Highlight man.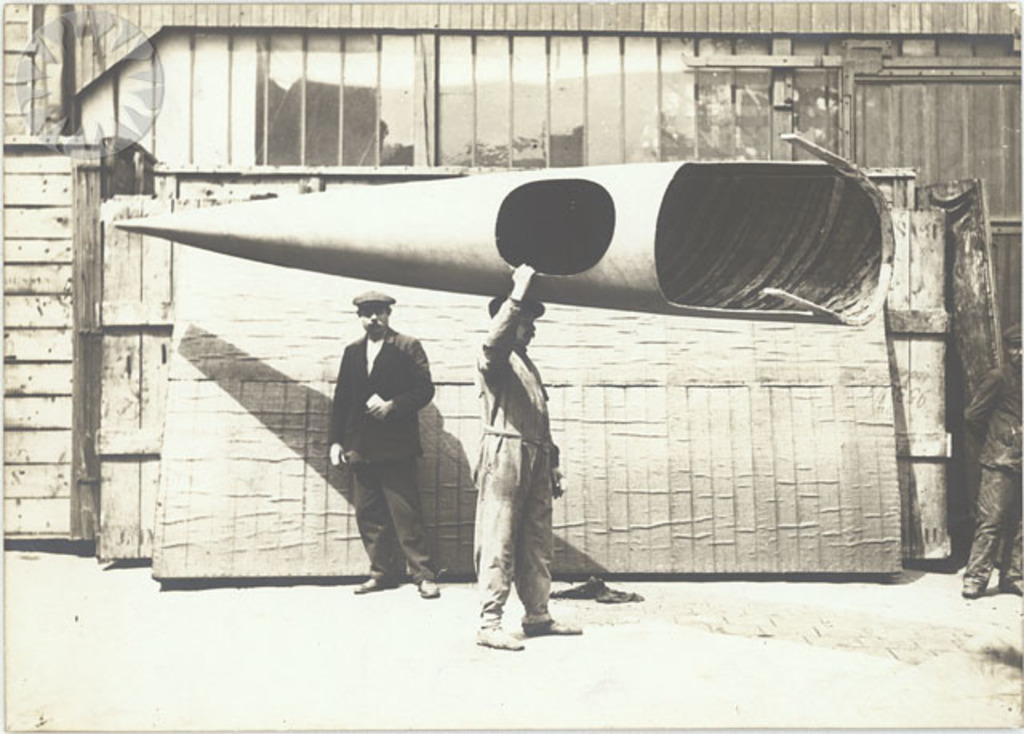
Highlighted region: (466, 257, 579, 656).
